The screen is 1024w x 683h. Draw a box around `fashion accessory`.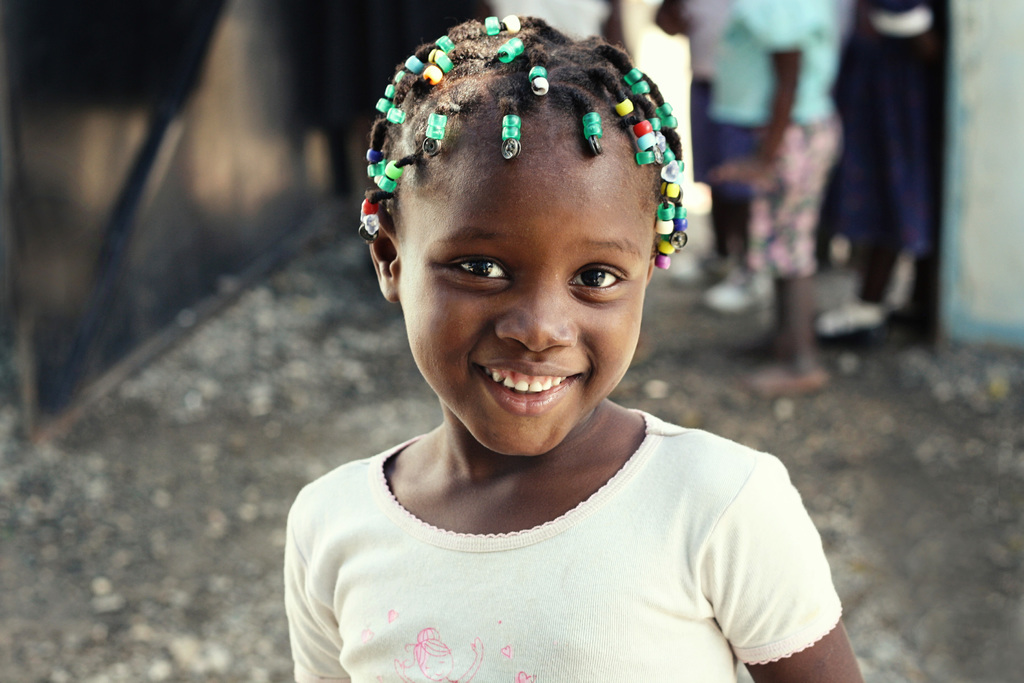
(x1=426, y1=113, x2=447, y2=129).
